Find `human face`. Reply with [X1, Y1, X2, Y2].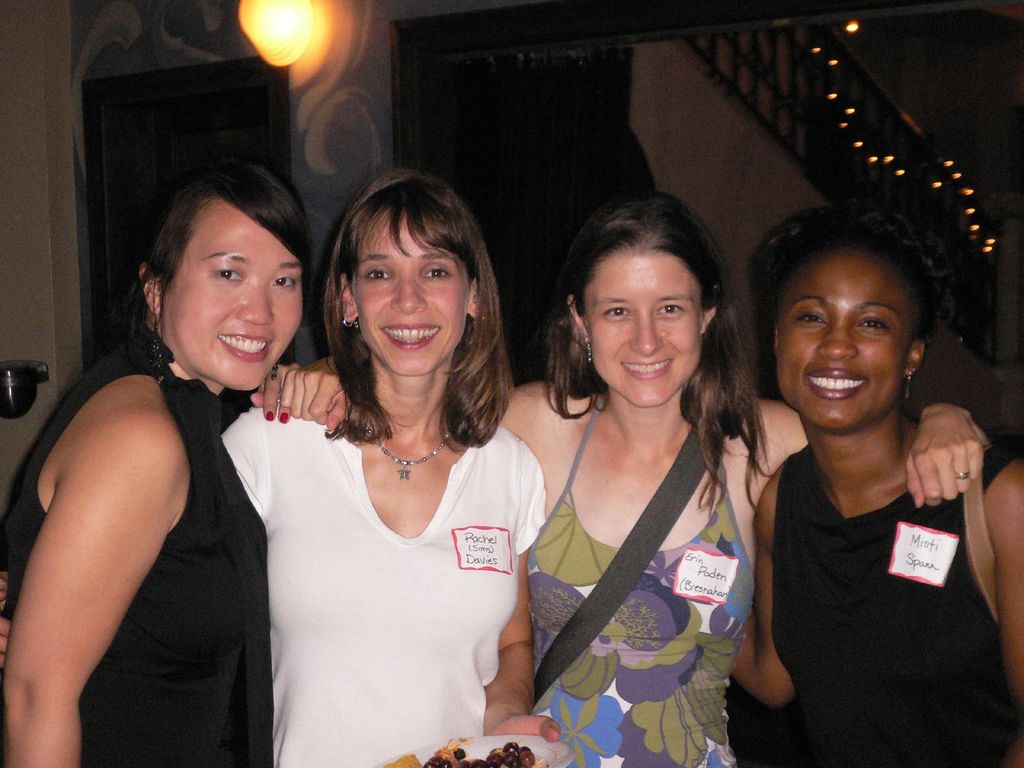
[351, 209, 466, 378].
